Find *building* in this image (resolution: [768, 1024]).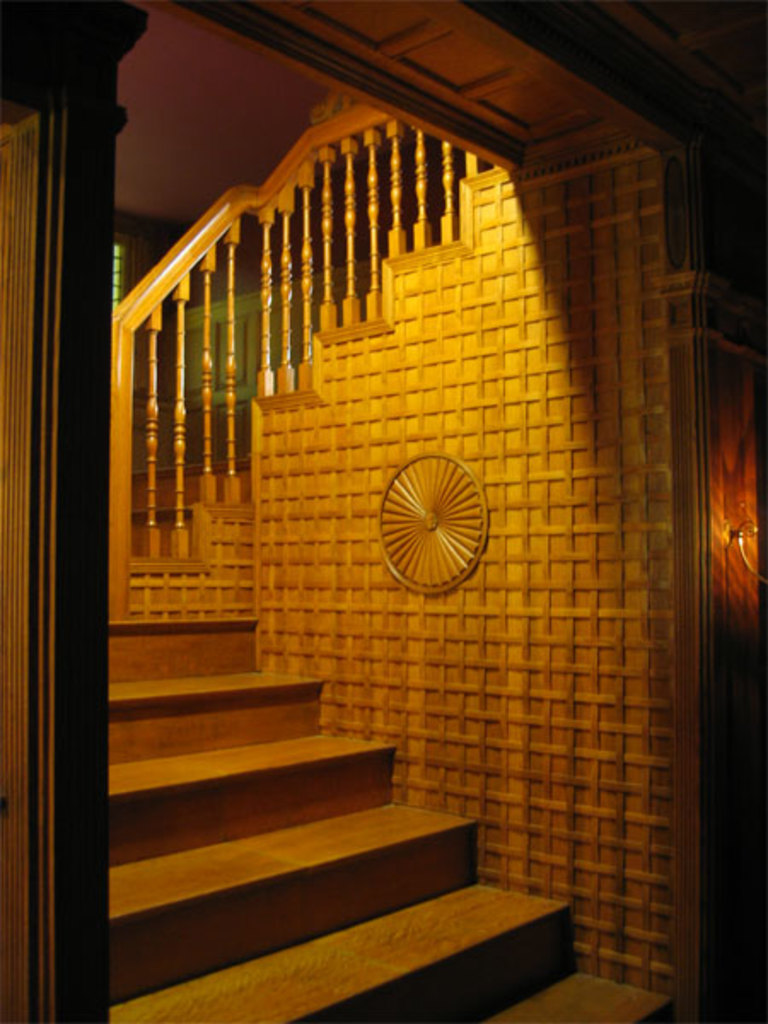
bbox=(0, 0, 766, 1022).
